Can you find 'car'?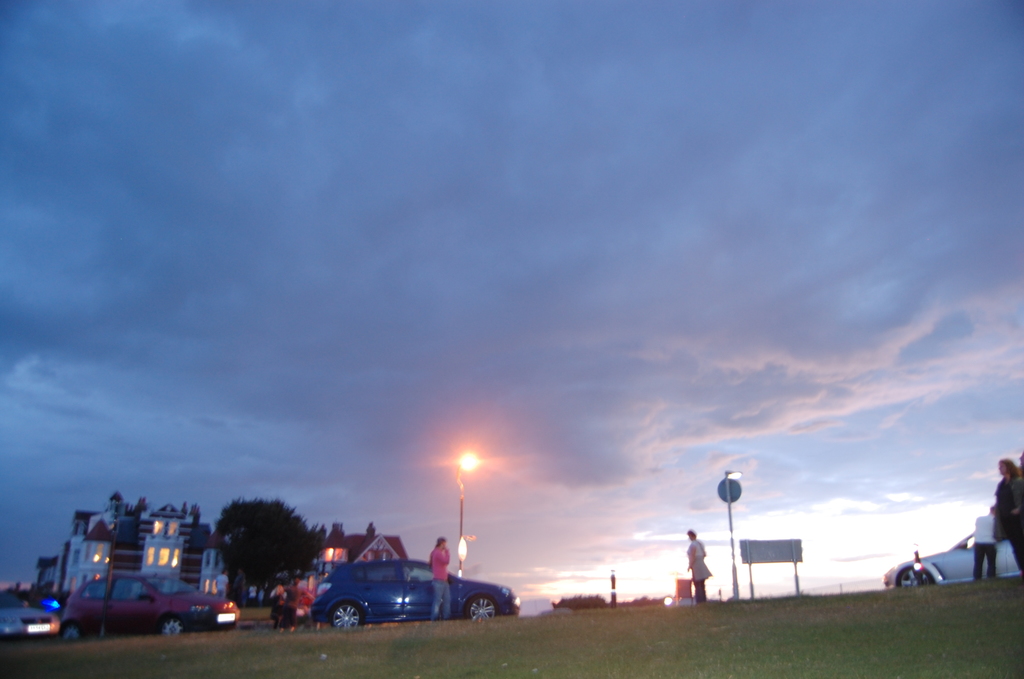
Yes, bounding box: (3,591,67,642).
